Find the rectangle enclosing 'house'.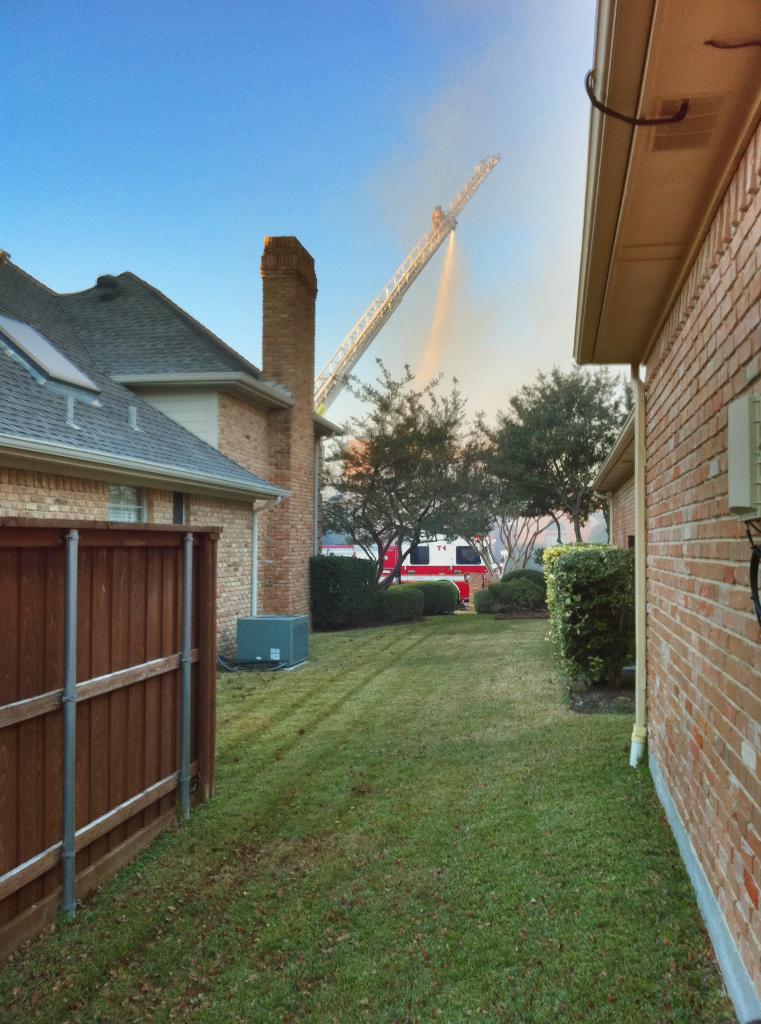
[x1=0, y1=255, x2=284, y2=973].
